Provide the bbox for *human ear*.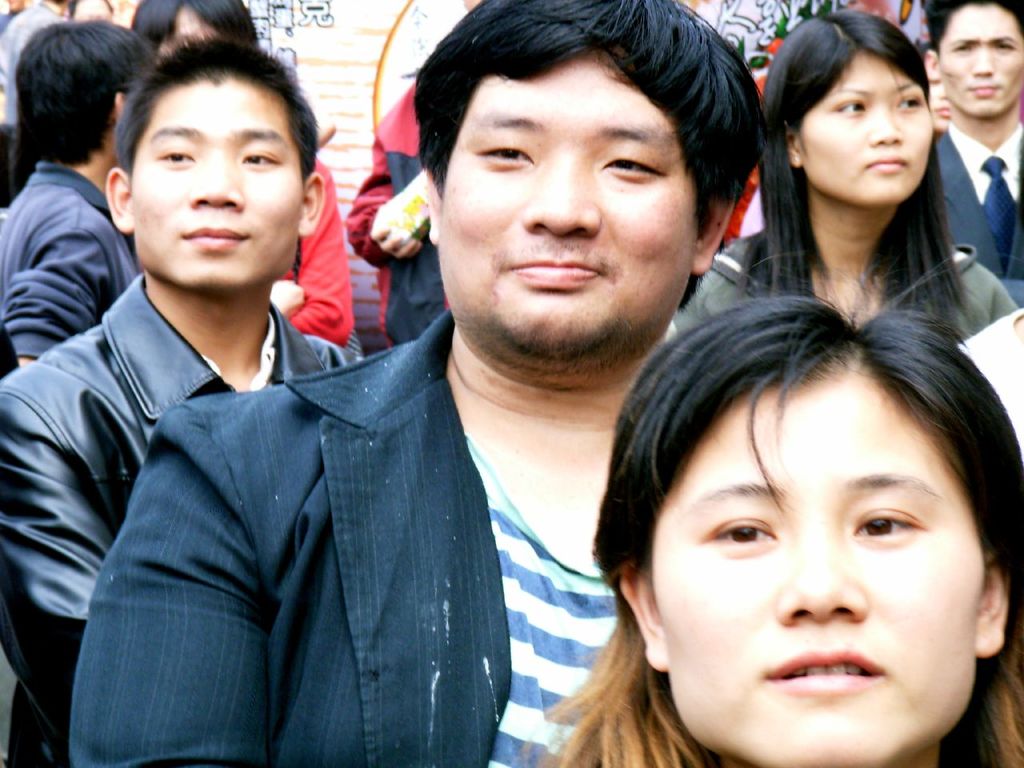
pyautogui.locateOnScreen(786, 130, 801, 170).
